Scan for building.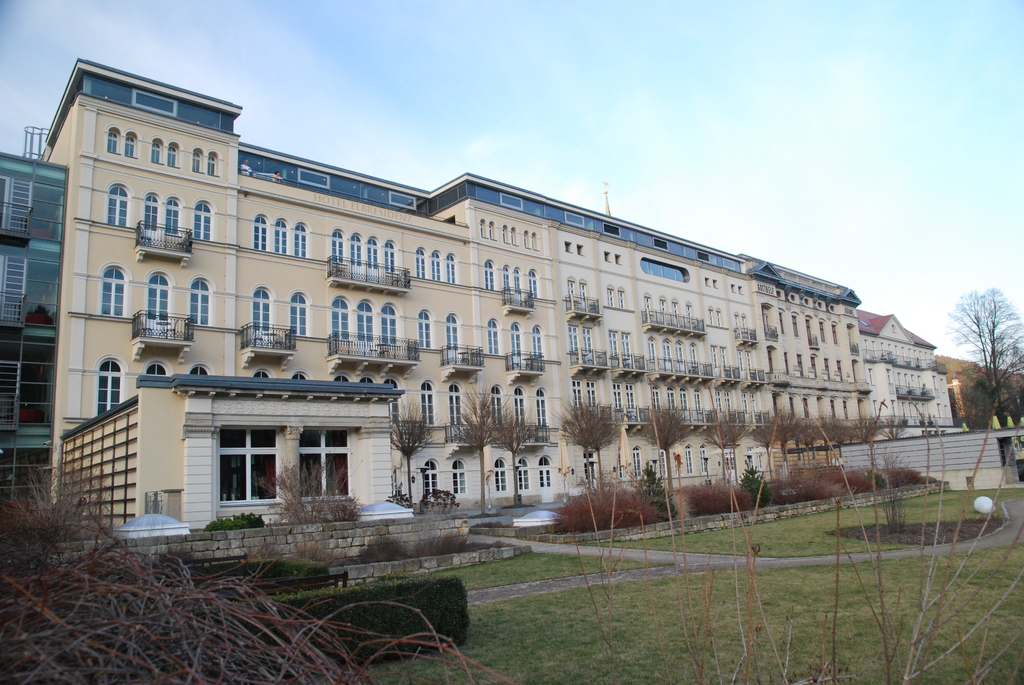
Scan result: 855 310 956 429.
